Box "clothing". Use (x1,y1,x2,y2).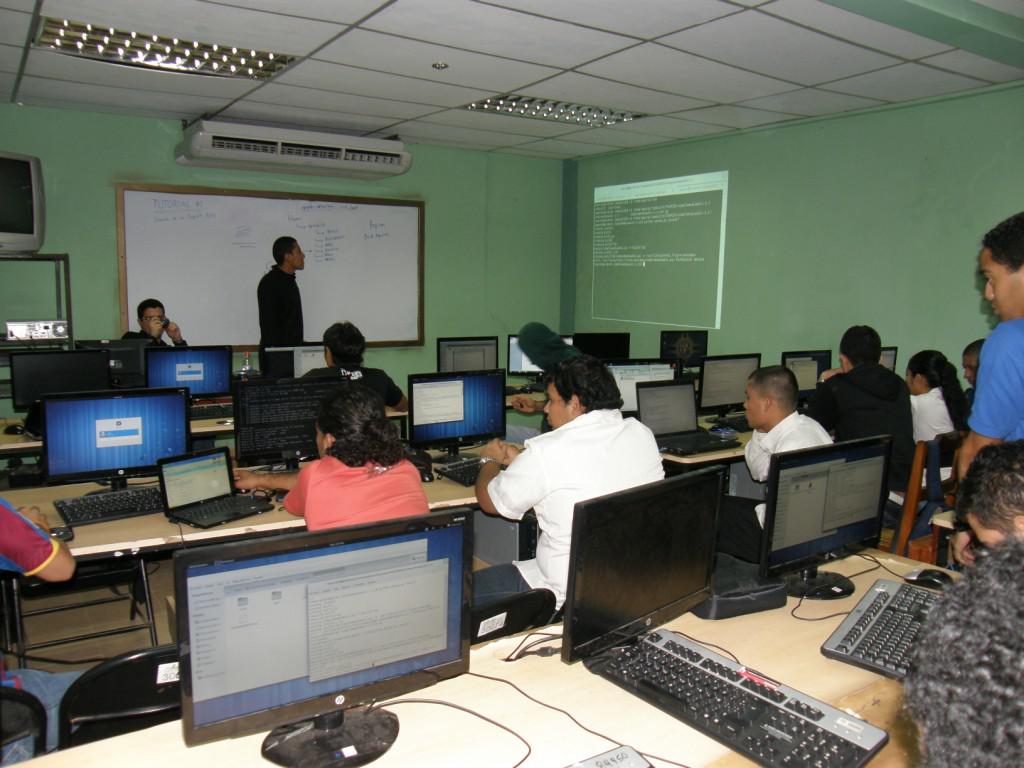
(0,497,83,767).
